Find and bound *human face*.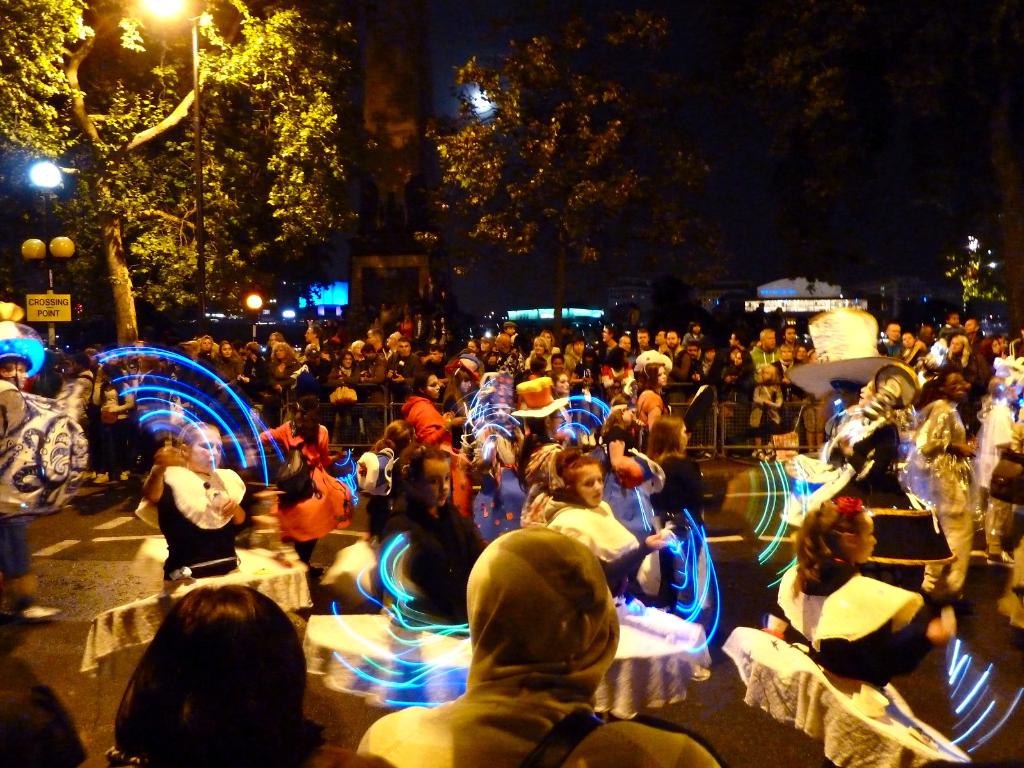
Bound: rect(495, 338, 504, 349).
